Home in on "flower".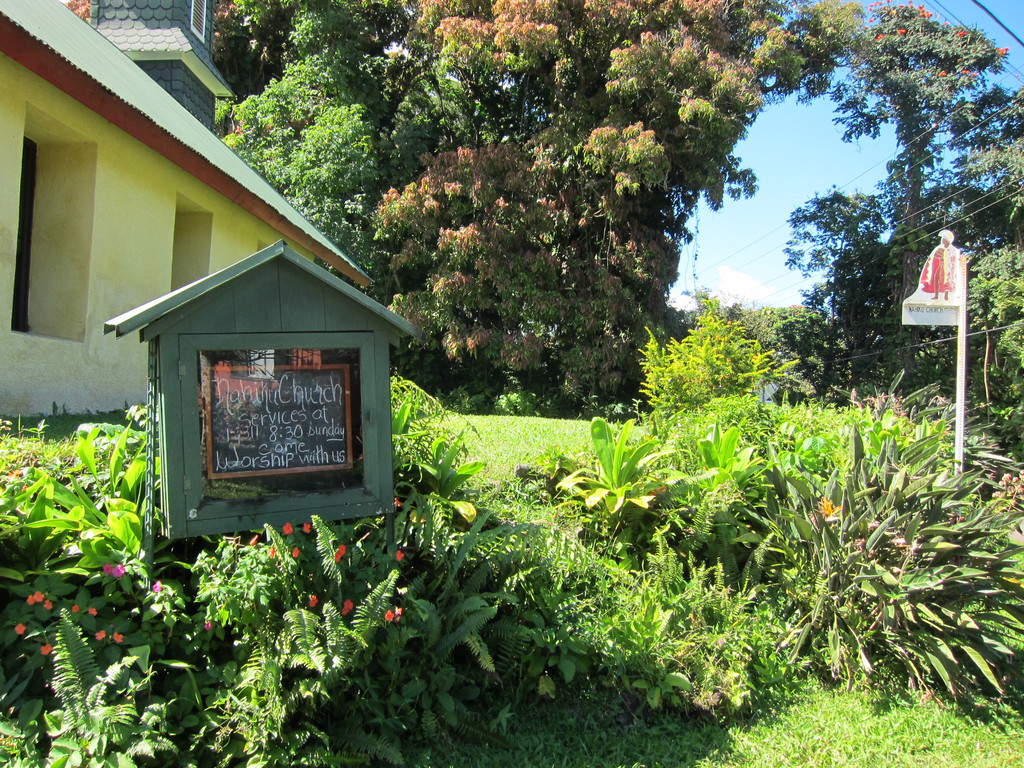
Homed in at {"left": 307, "top": 593, "right": 321, "bottom": 606}.
